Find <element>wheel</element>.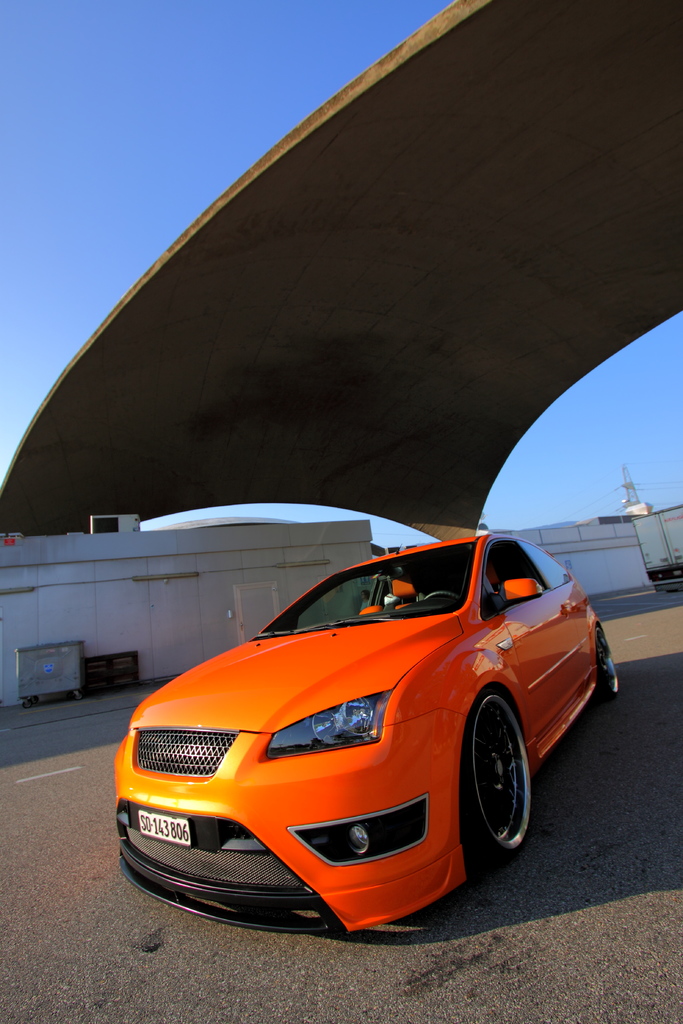
<box>595,620,640,701</box>.
